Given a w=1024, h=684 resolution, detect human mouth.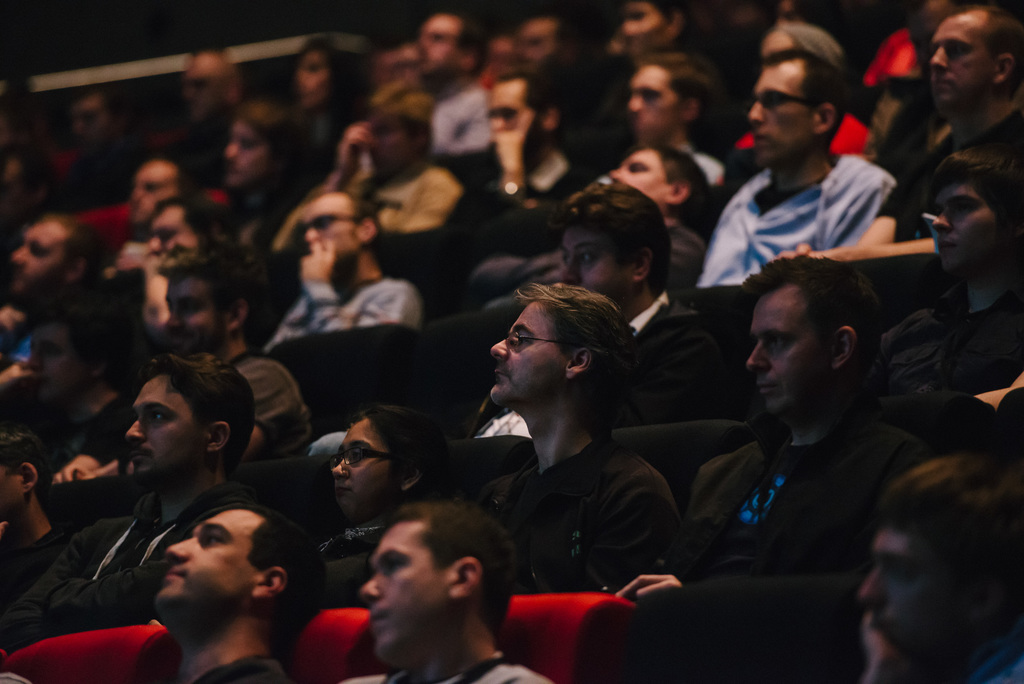
region(752, 132, 774, 149).
